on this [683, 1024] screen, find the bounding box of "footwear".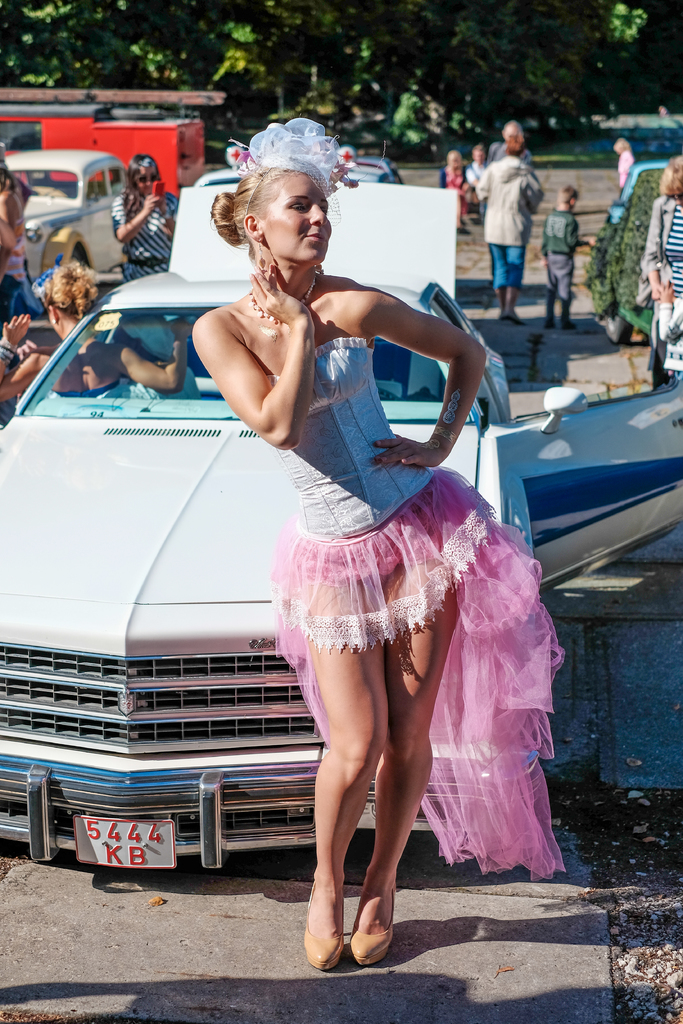
Bounding box: (304, 883, 351, 970).
